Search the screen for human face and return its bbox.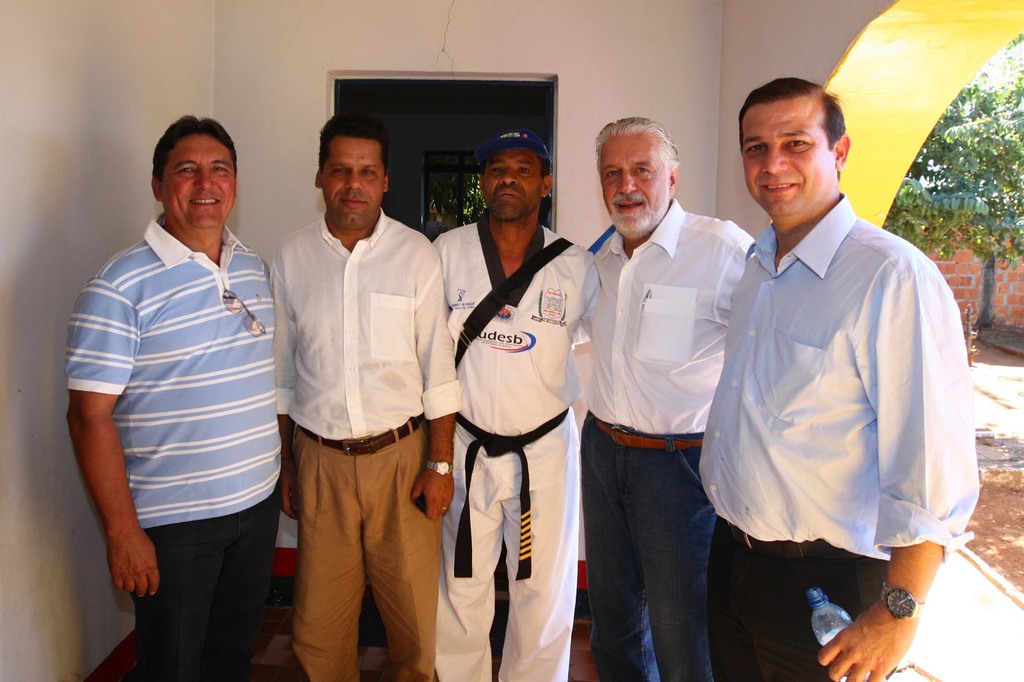
Found: (x1=159, y1=134, x2=236, y2=228).
